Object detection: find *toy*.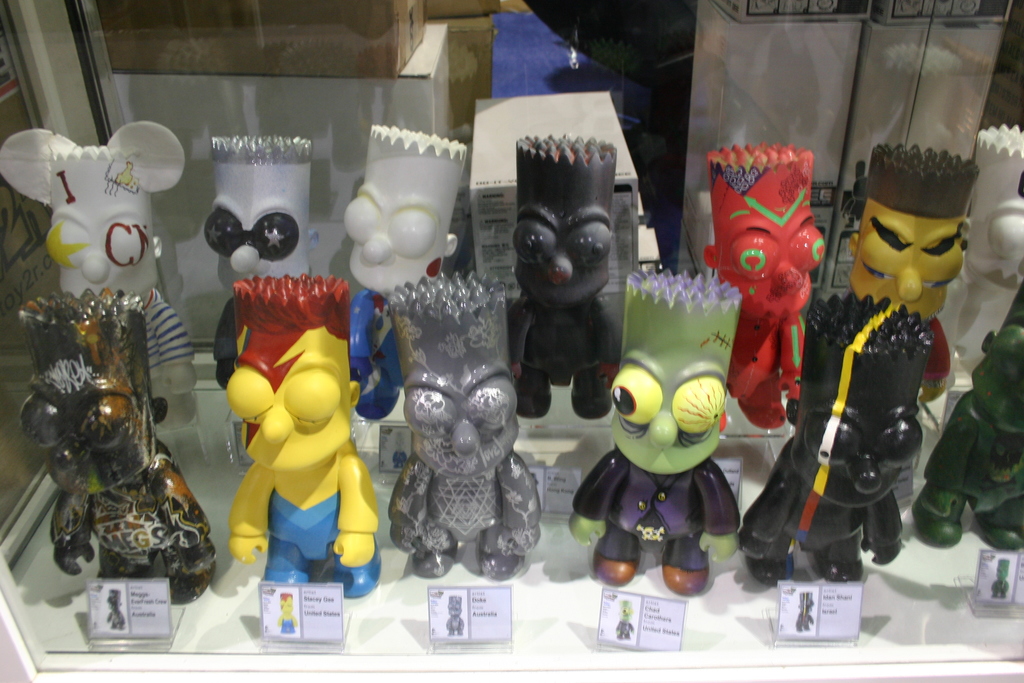
select_region(98, 585, 136, 638).
